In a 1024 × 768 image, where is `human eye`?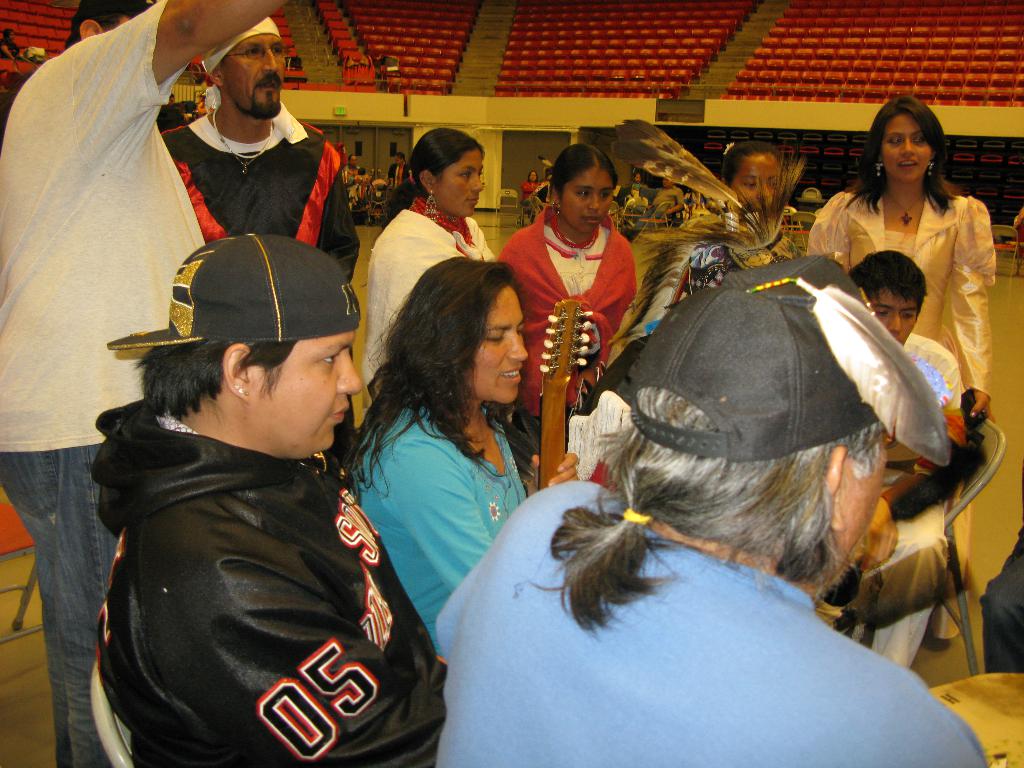
[742,177,758,188].
